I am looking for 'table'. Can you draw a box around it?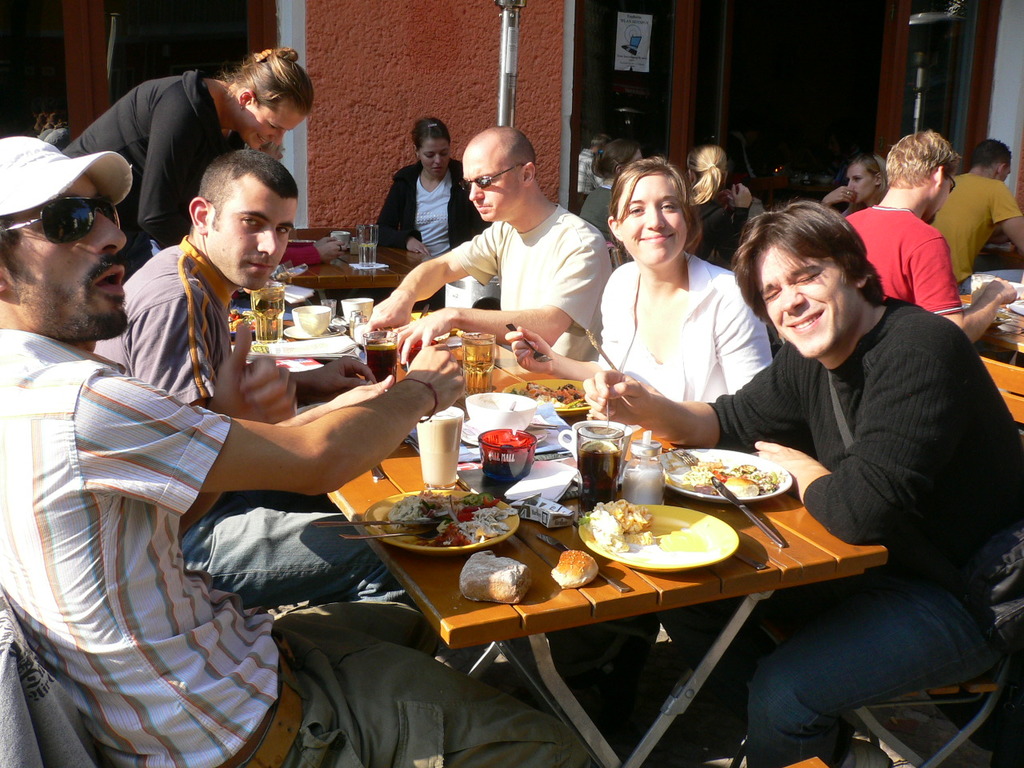
Sure, the bounding box is detection(982, 353, 1023, 426).
